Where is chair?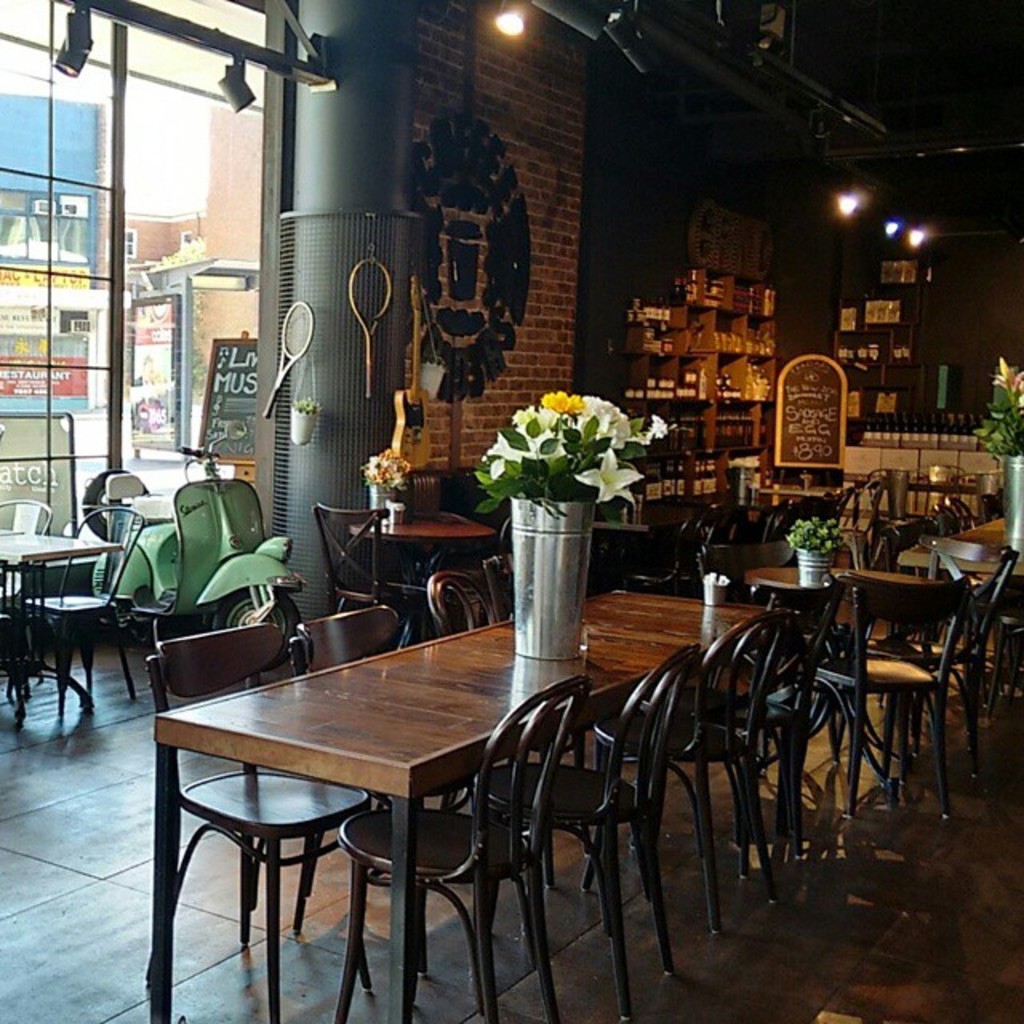
select_region(304, 501, 406, 645).
